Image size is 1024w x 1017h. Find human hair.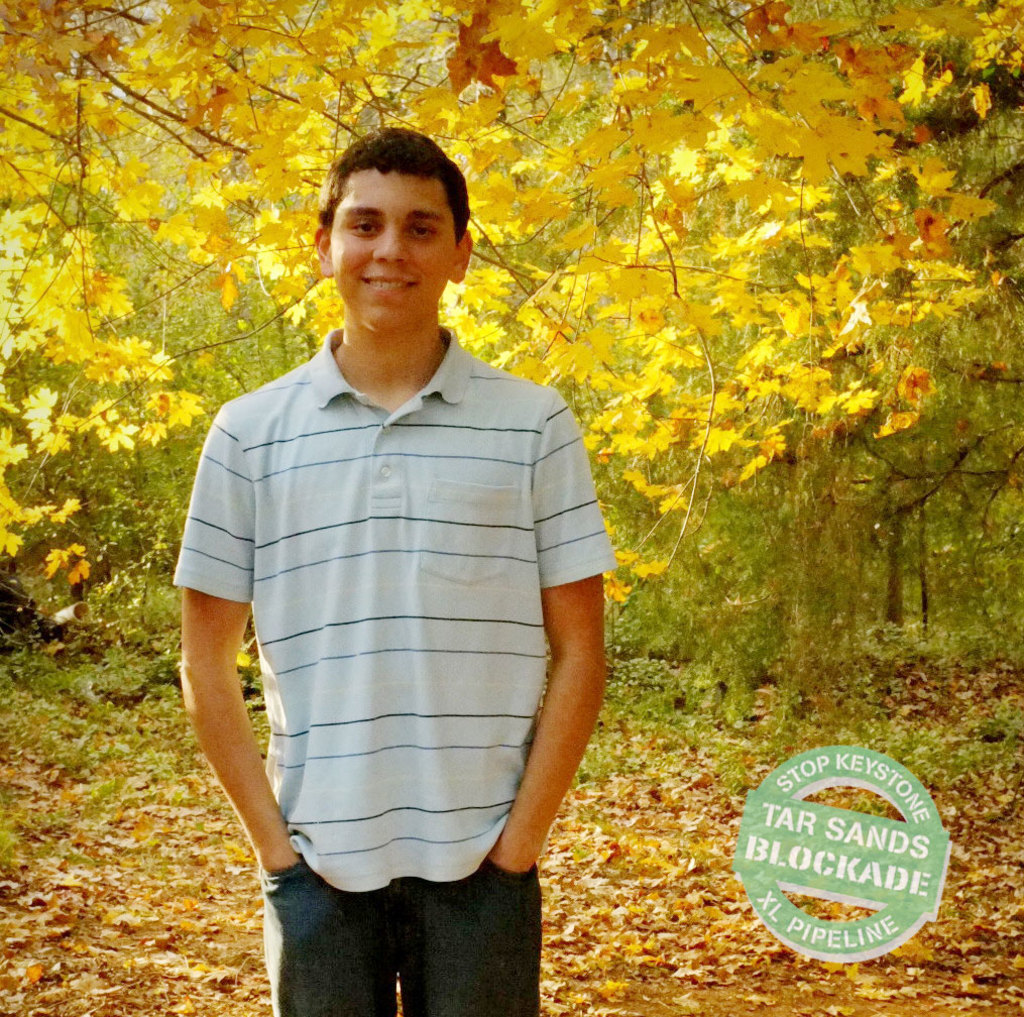
rect(308, 123, 463, 284).
